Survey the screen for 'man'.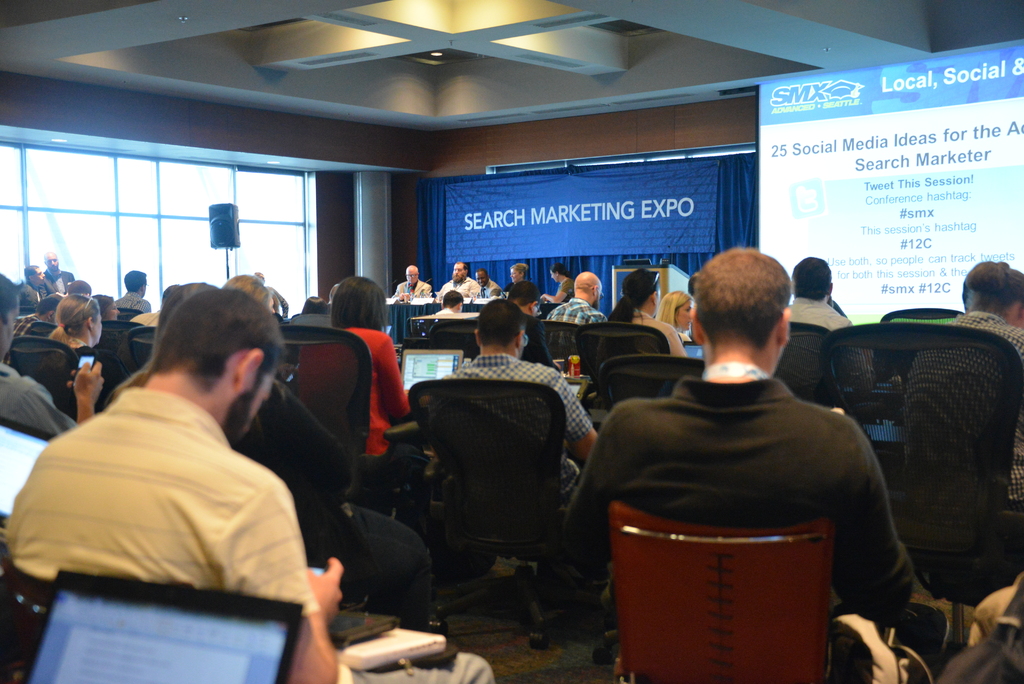
Survey found: [436, 293, 597, 484].
